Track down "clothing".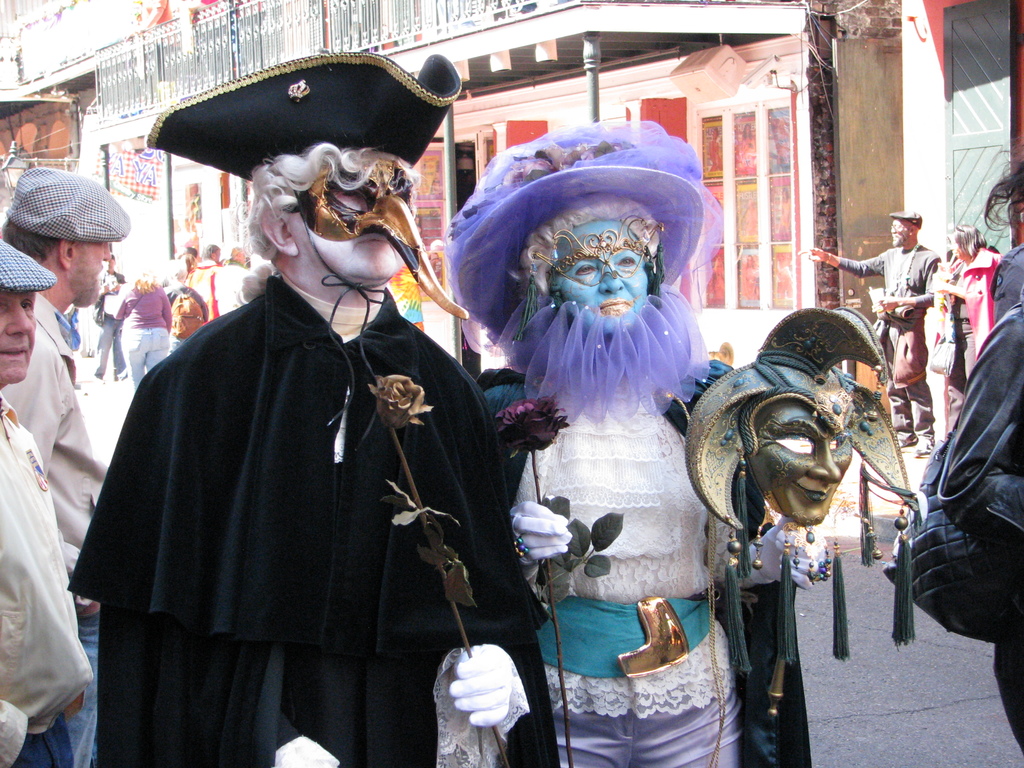
Tracked to l=4, t=415, r=97, b=767.
